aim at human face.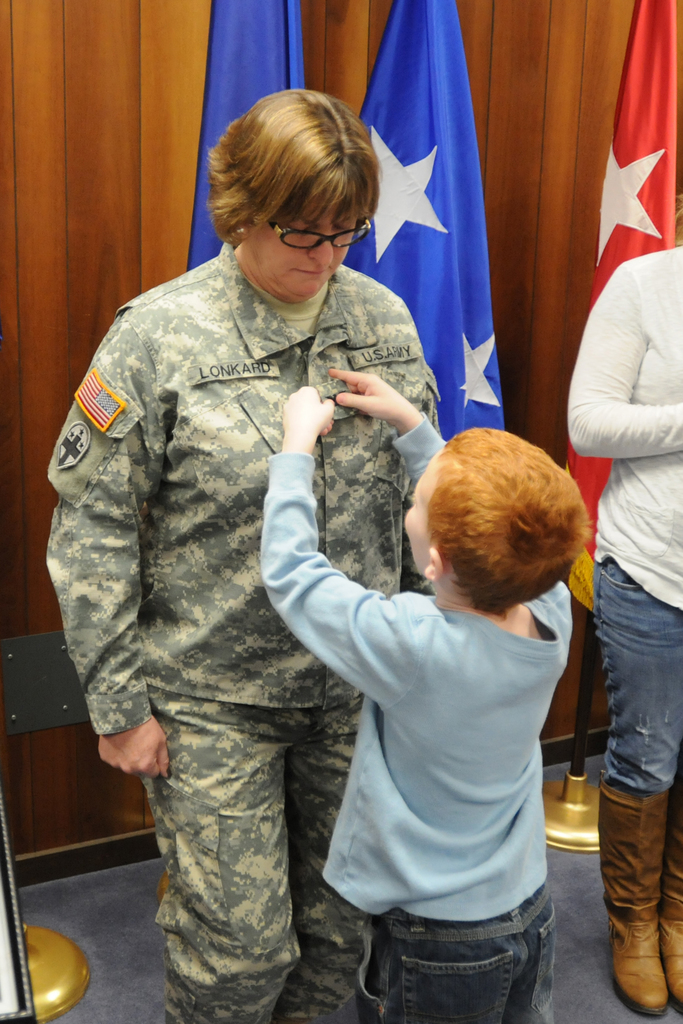
Aimed at [x1=239, y1=200, x2=358, y2=303].
